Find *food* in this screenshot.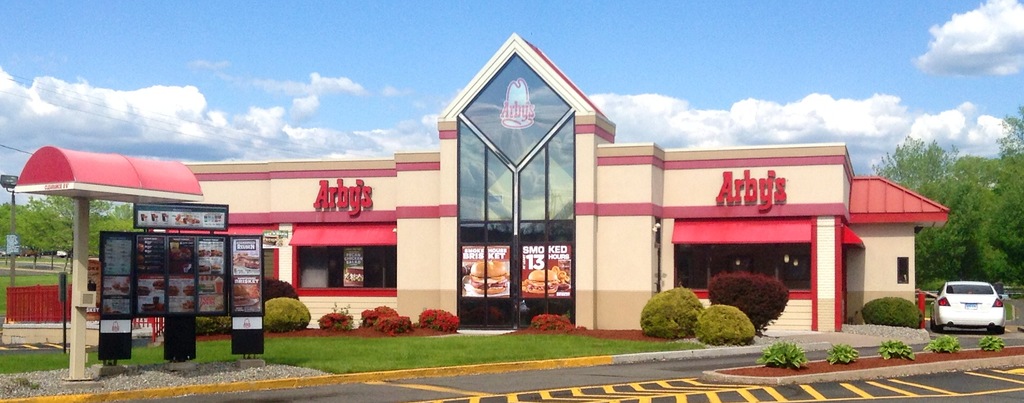
The bounding box for *food* is 180 247 190 263.
